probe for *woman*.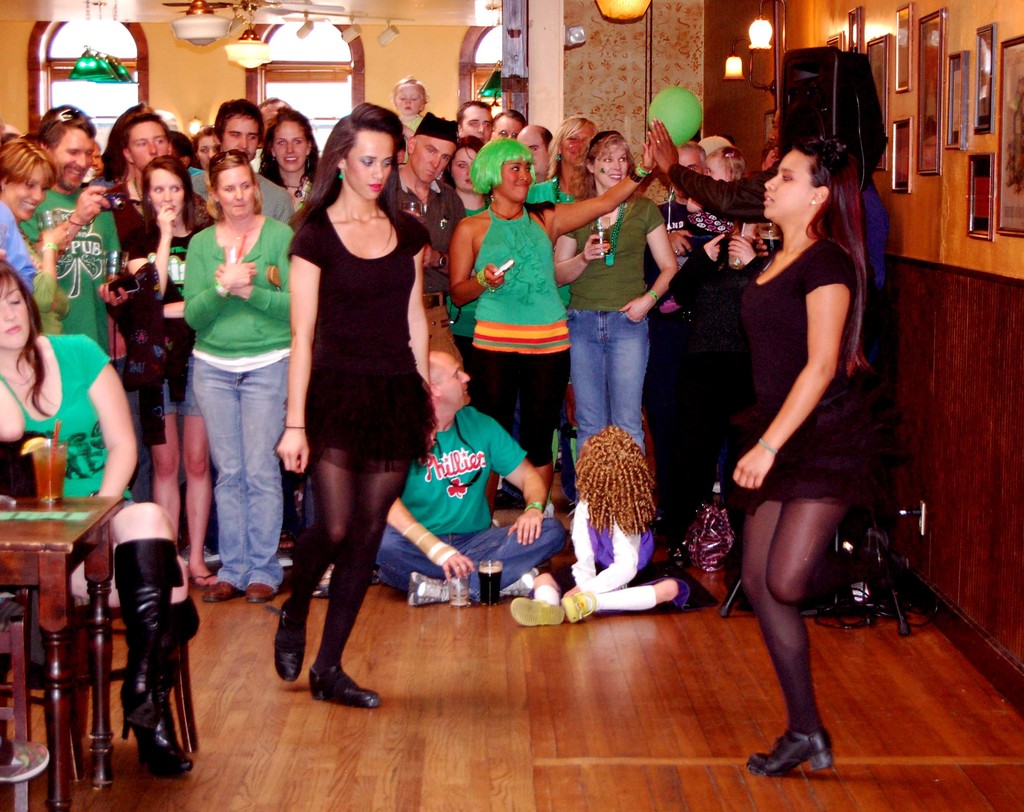
Probe result: detection(183, 152, 295, 604).
